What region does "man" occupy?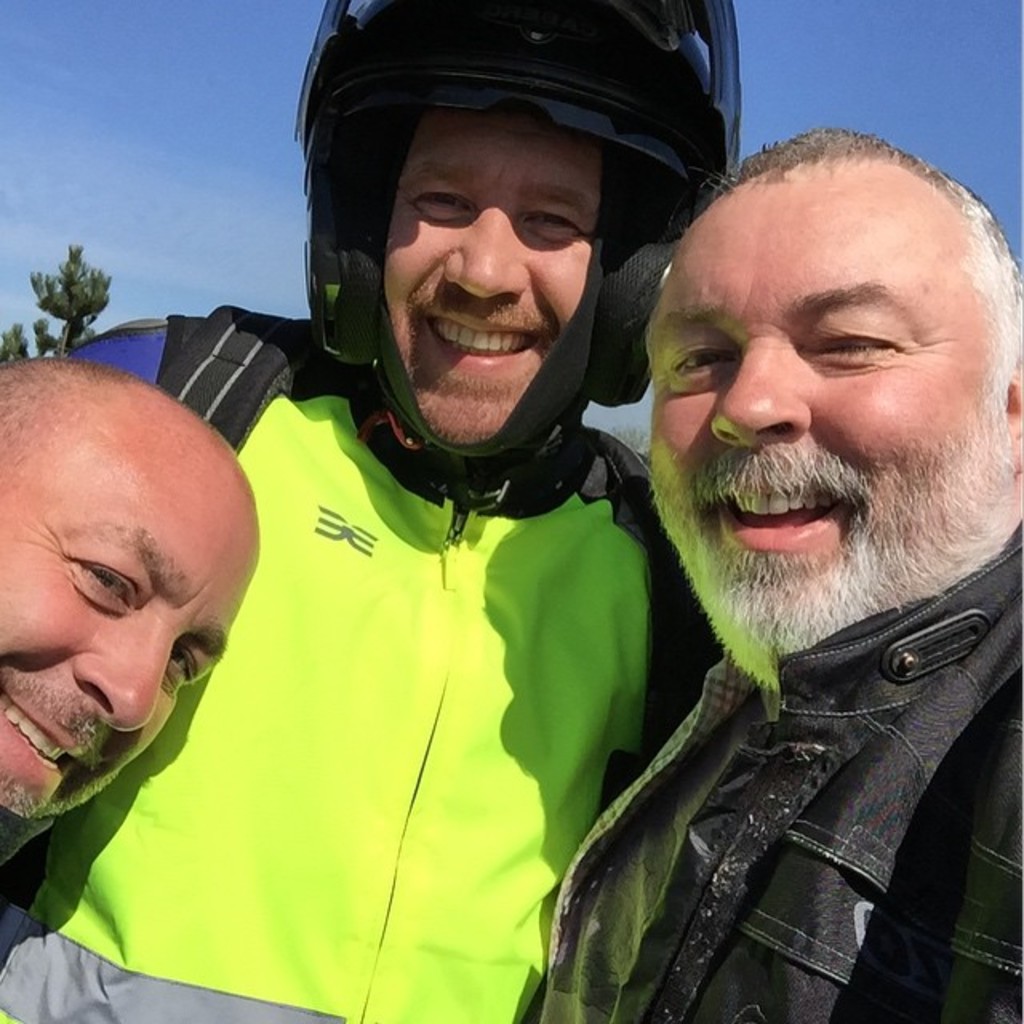
x1=0 y1=354 x2=261 y2=822.
